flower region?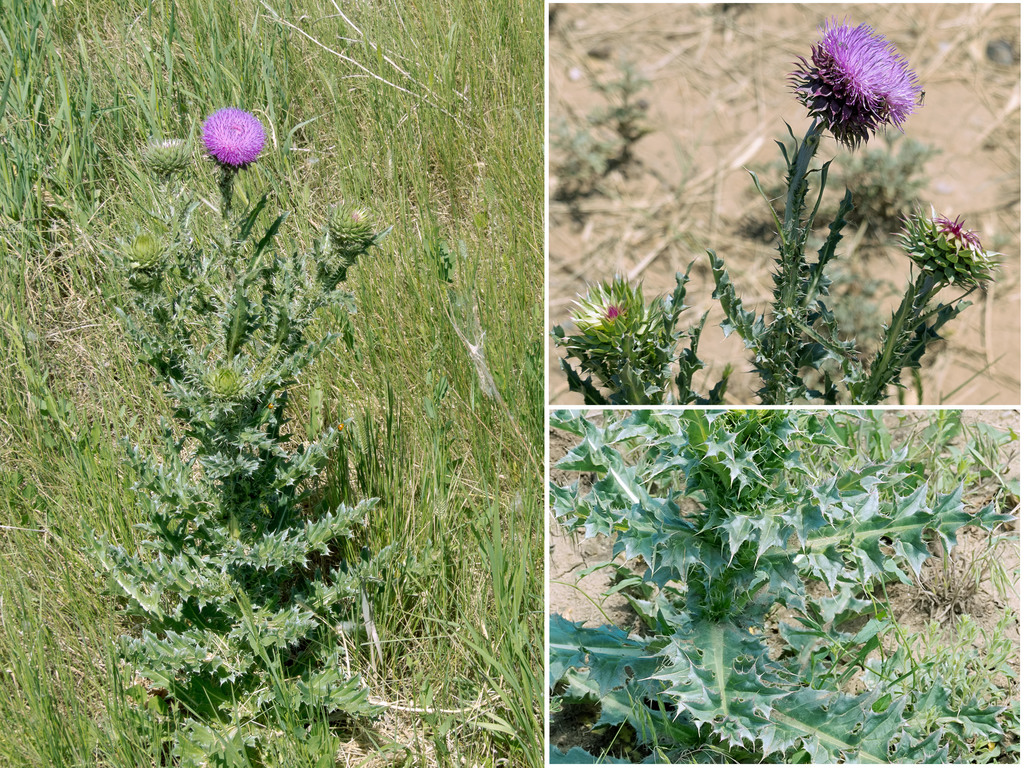
(320,191,376,252)
